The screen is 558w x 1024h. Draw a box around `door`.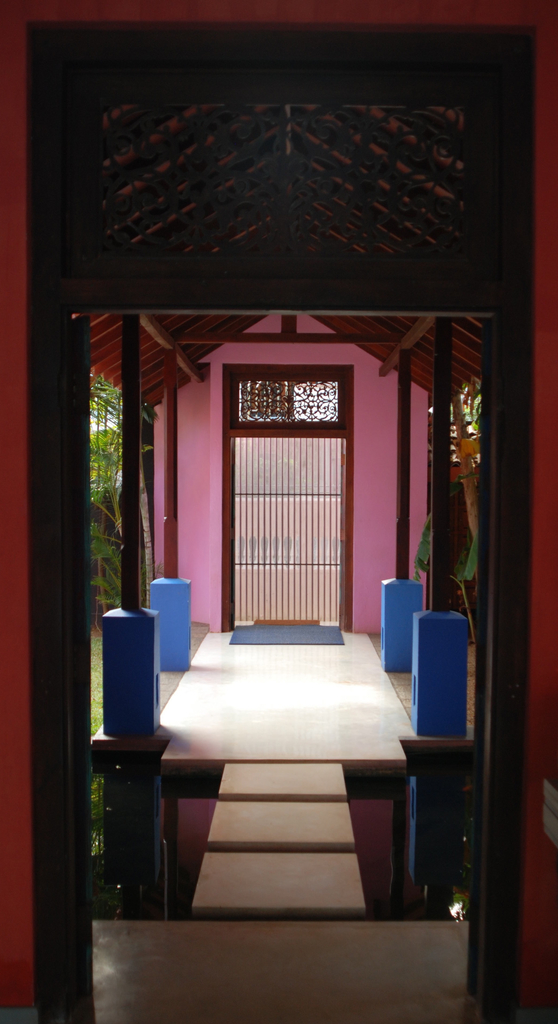
<bbox>227, 364, 352, 641</bbox>.
